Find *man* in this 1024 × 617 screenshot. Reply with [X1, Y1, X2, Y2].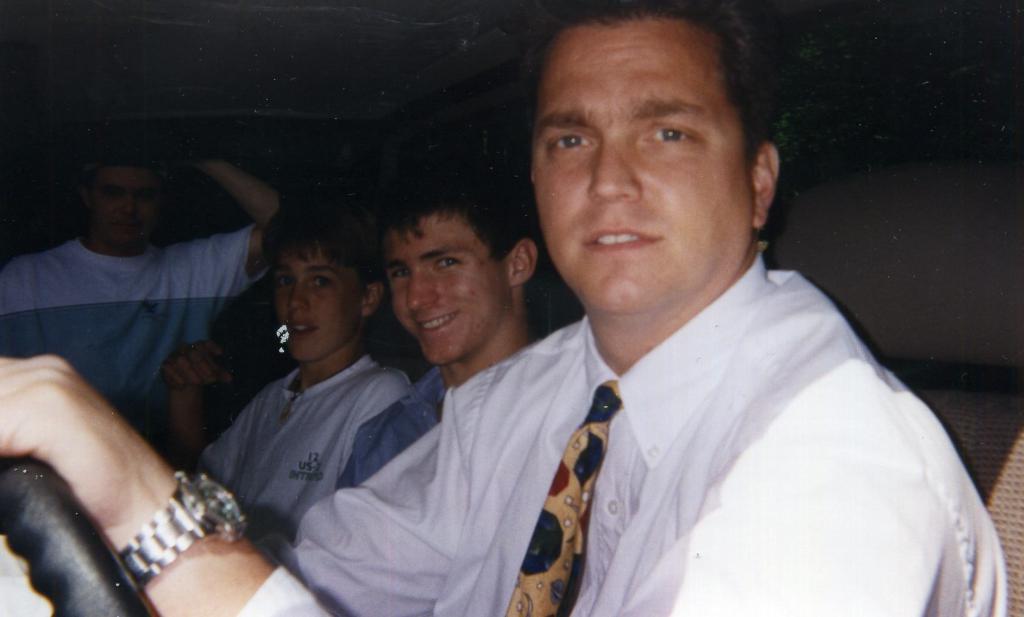
[173, 167, 429, 525].
